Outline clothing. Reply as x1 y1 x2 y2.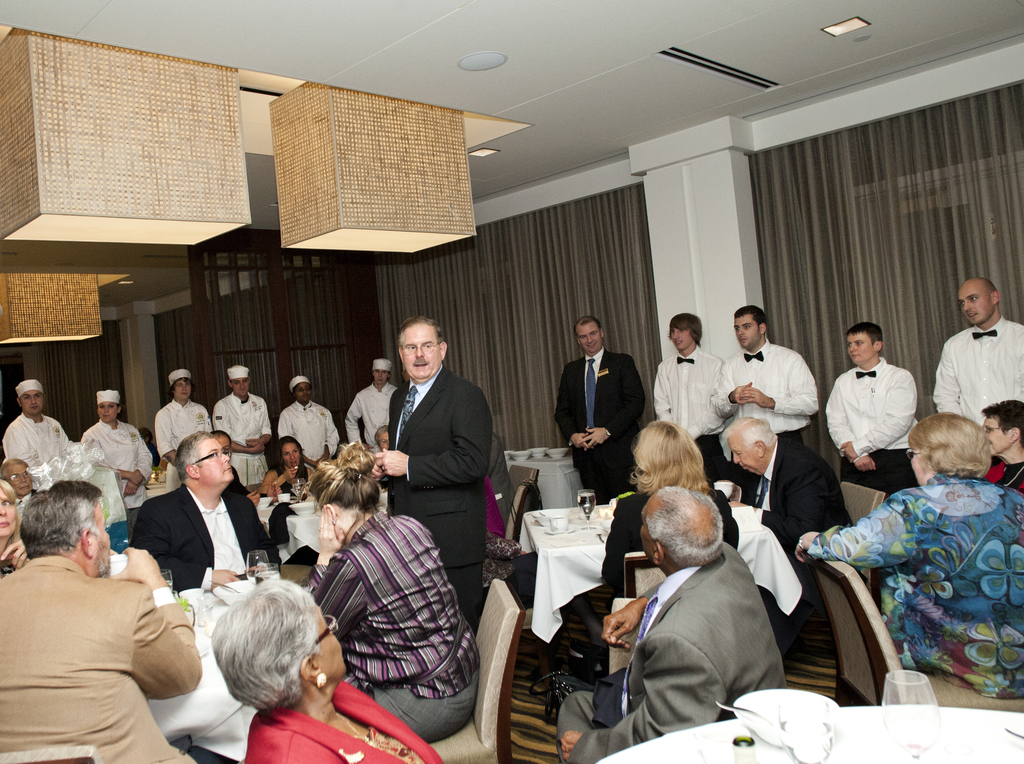
748 434 850 651.
